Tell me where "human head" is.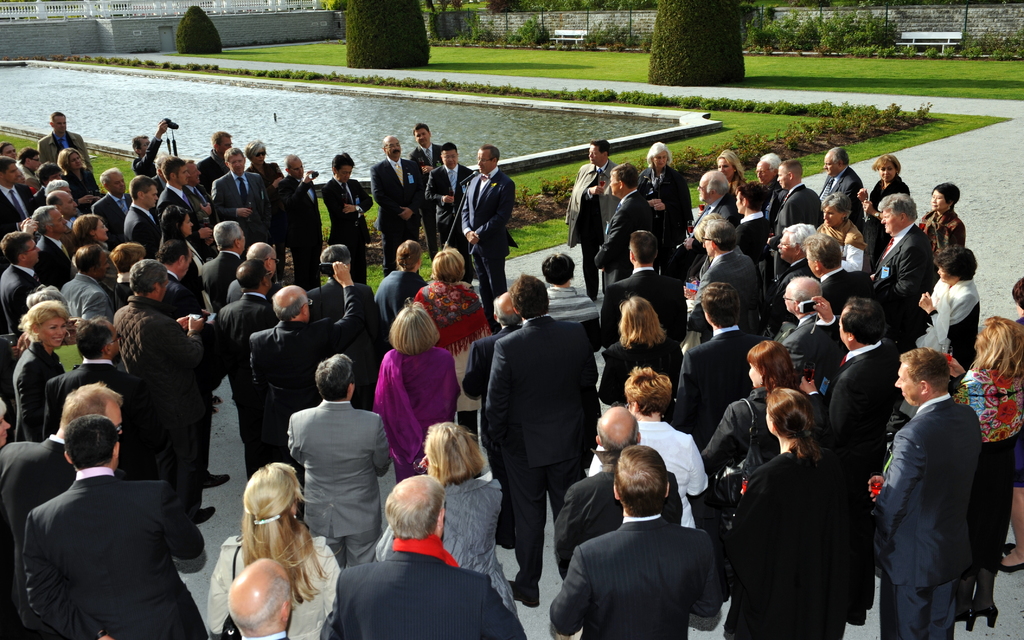
"human head" is at {"left": 40, "top": 161, "right": 63, "bottom": 183}.
